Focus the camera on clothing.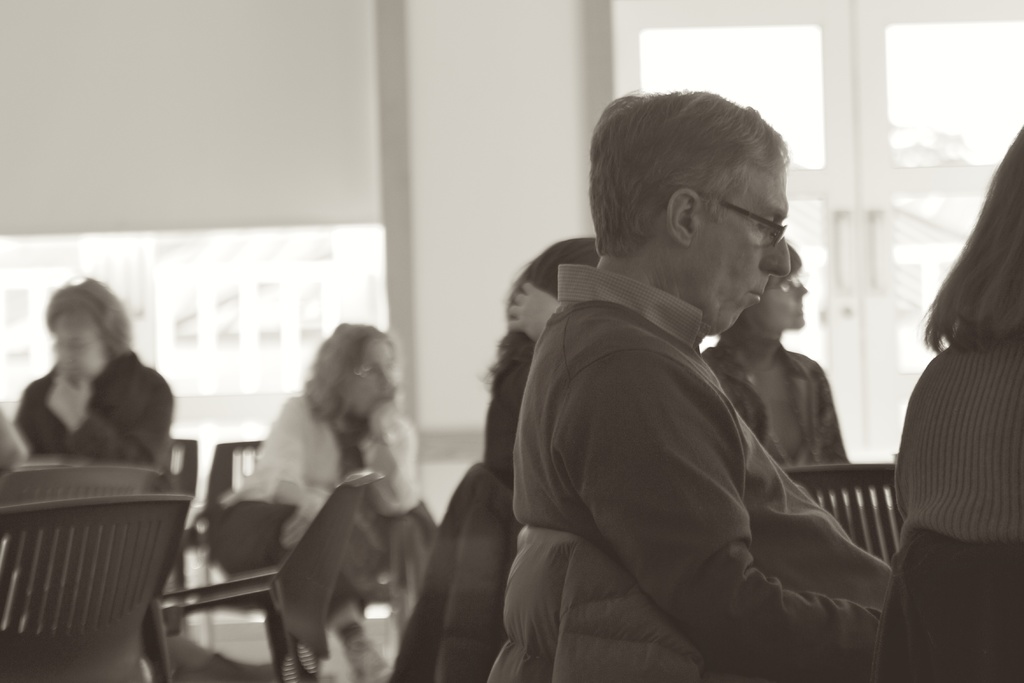
Focus region: 384/464/515/682.
